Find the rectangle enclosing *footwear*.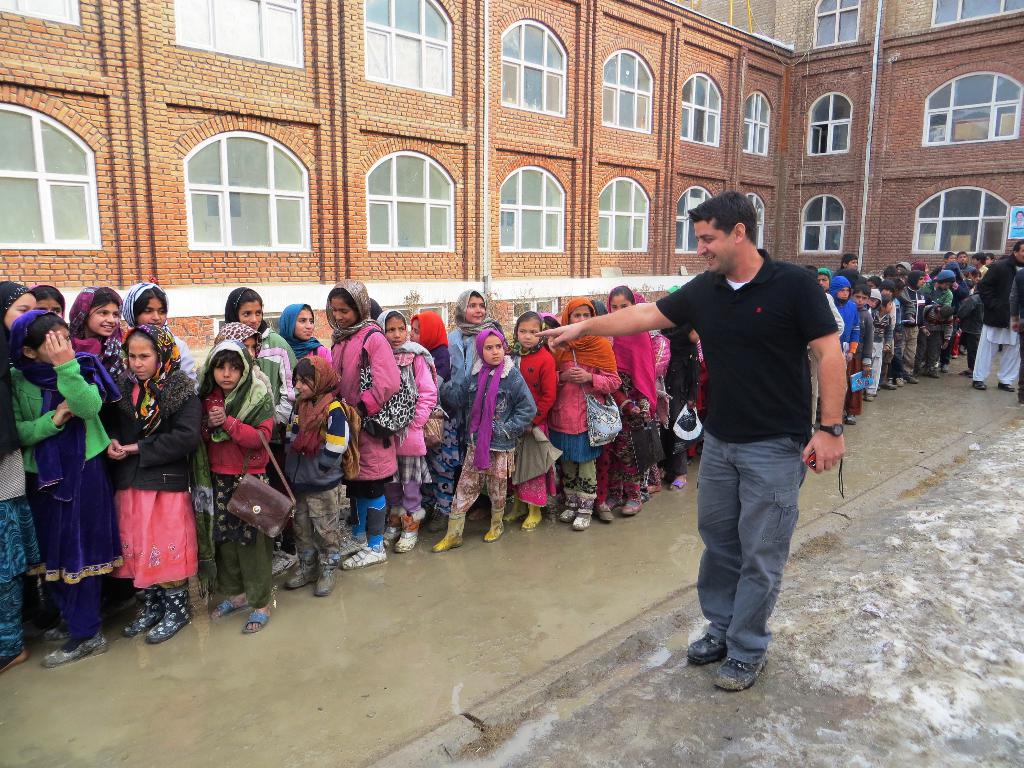
select_region(906, 373, 917, 384).
